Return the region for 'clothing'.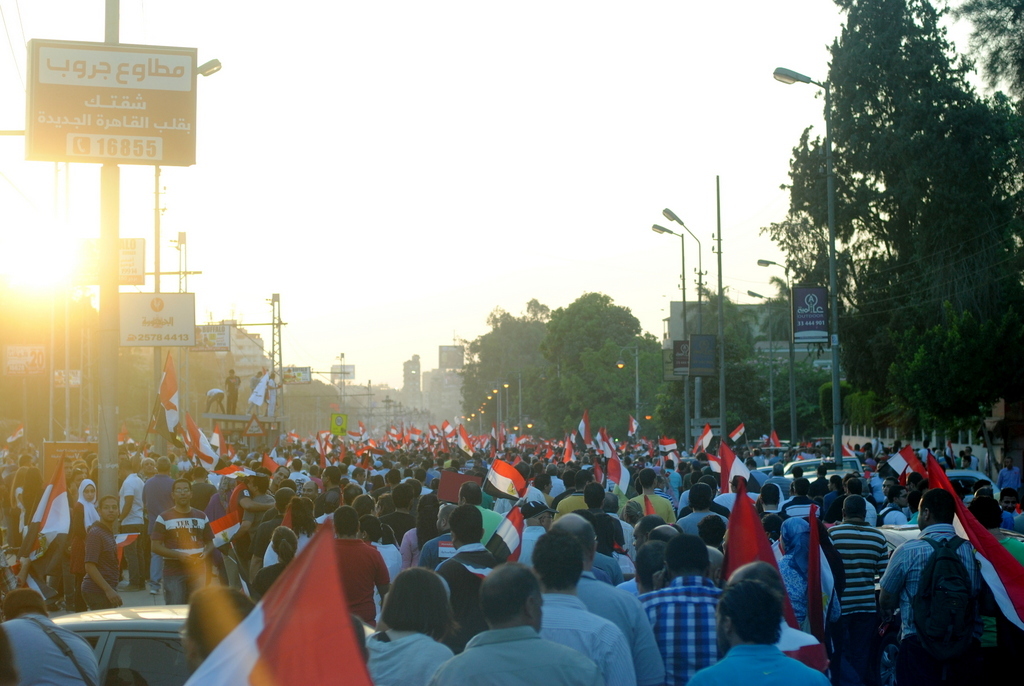
206 388 223 412.
